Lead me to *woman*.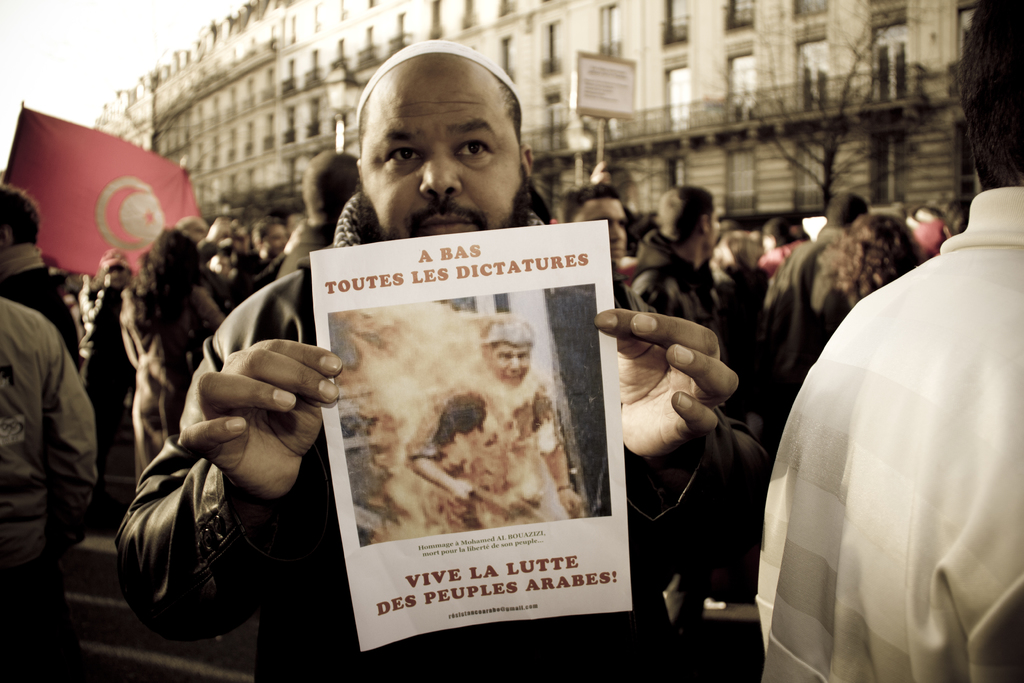
Lead to (120,225,225,481).
